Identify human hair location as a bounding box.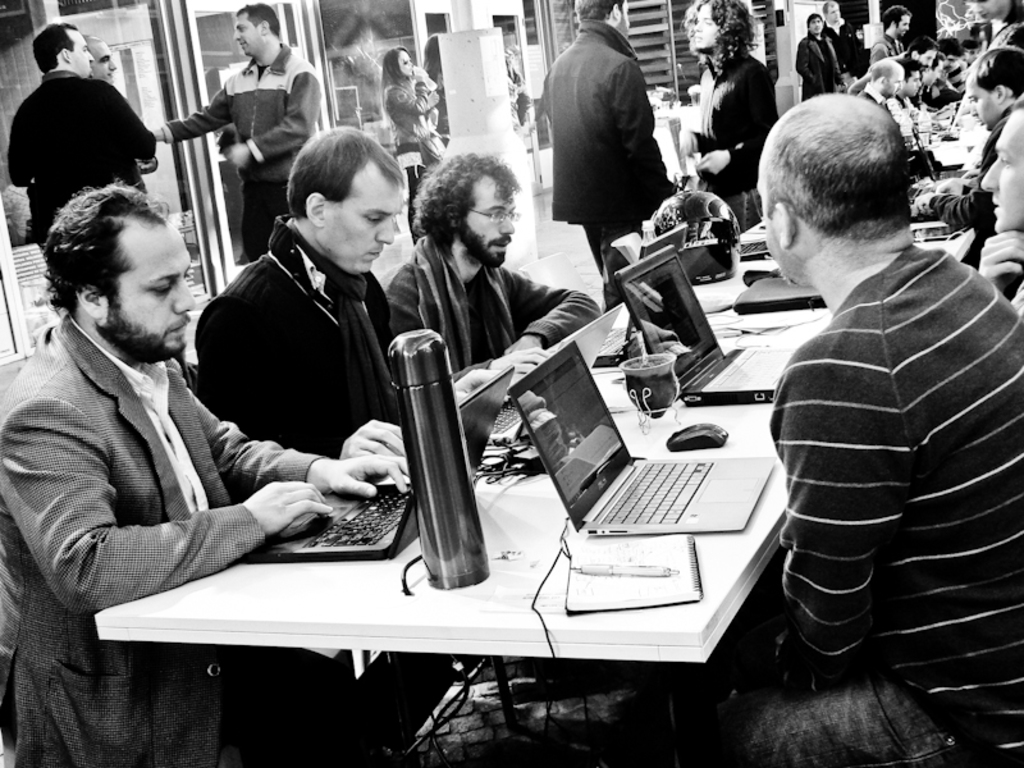
[237, 3, 280, 37].
